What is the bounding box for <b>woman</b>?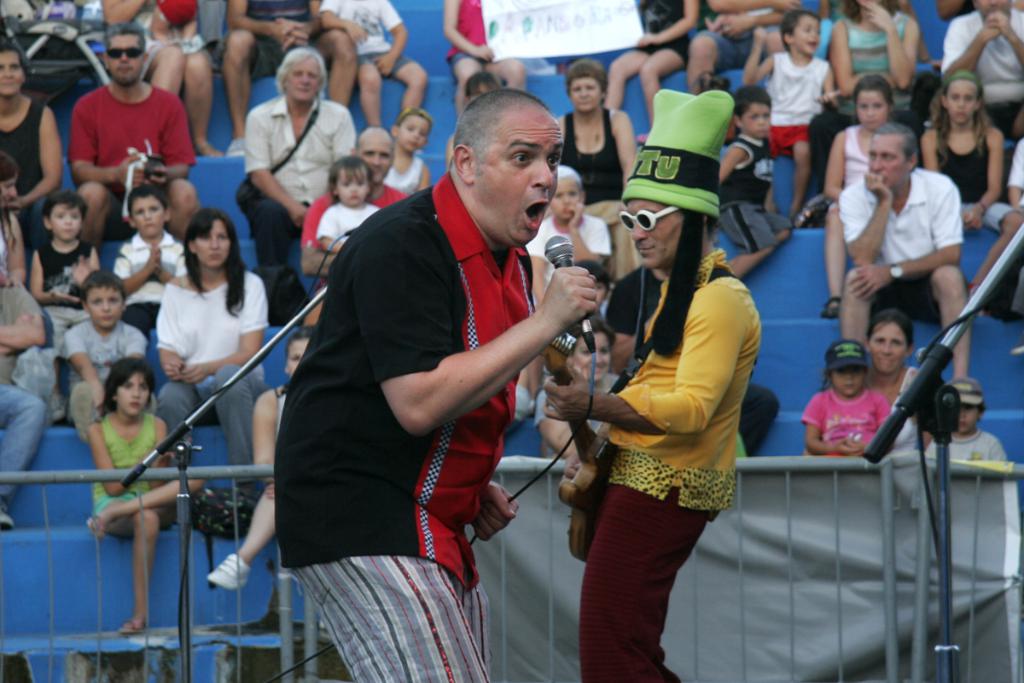
(x1=552, y1=55, x2=641, y2=280).
